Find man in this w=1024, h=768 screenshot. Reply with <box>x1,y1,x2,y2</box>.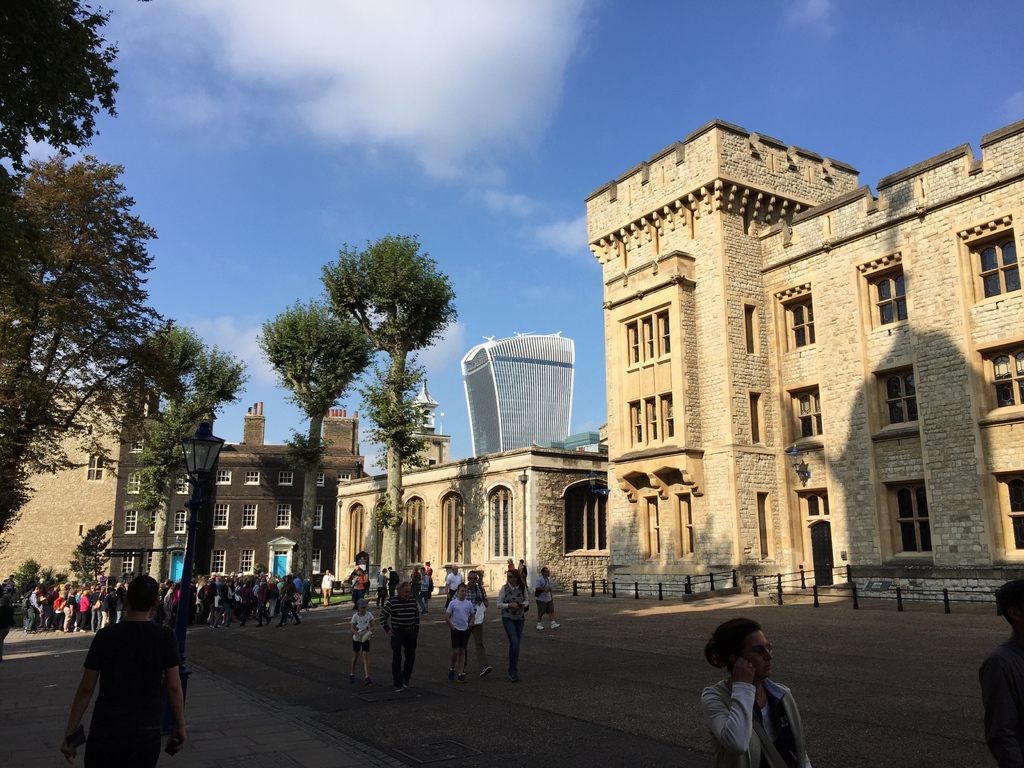
<box>348,563,369,607</box>.
